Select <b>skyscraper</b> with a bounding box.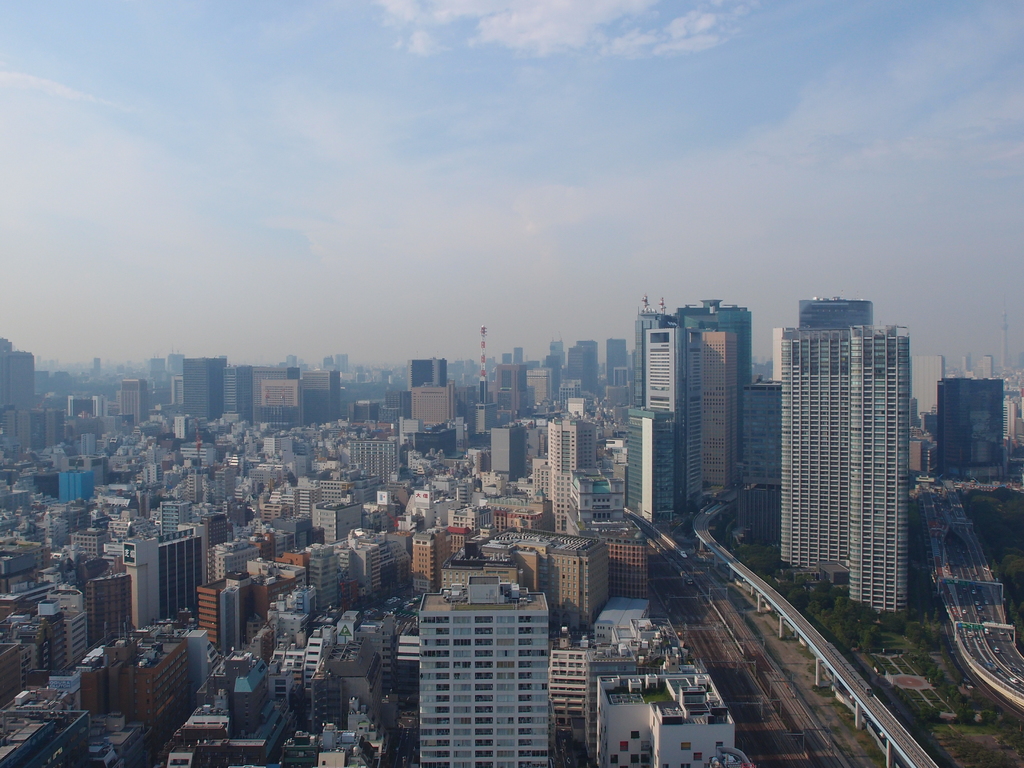
678/297/755/494.
